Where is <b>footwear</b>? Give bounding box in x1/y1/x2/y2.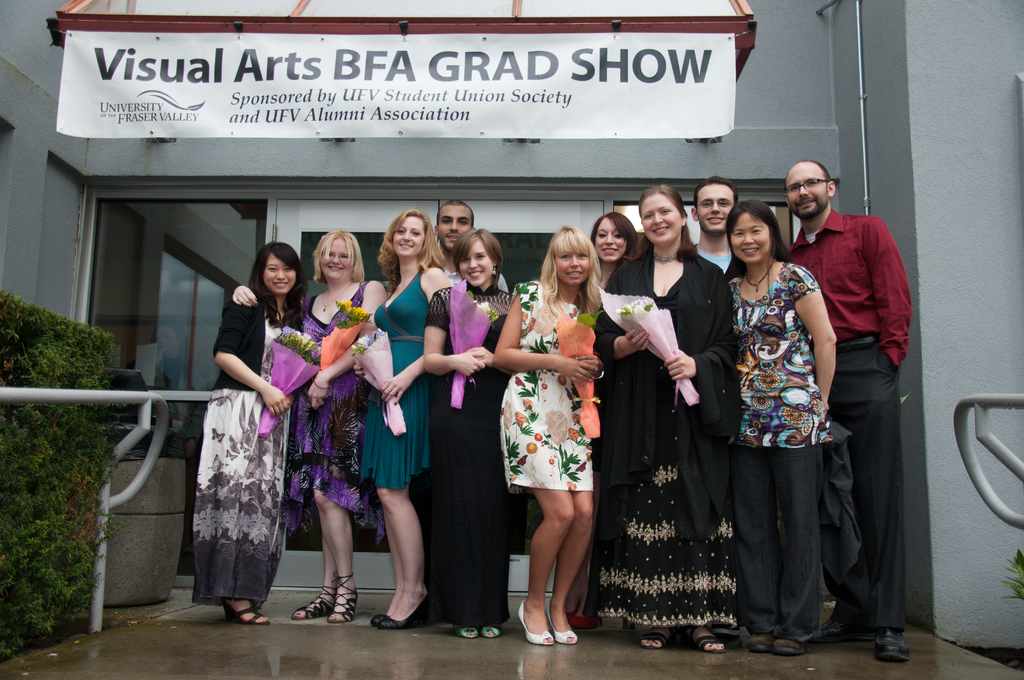
542/597/579/646.
